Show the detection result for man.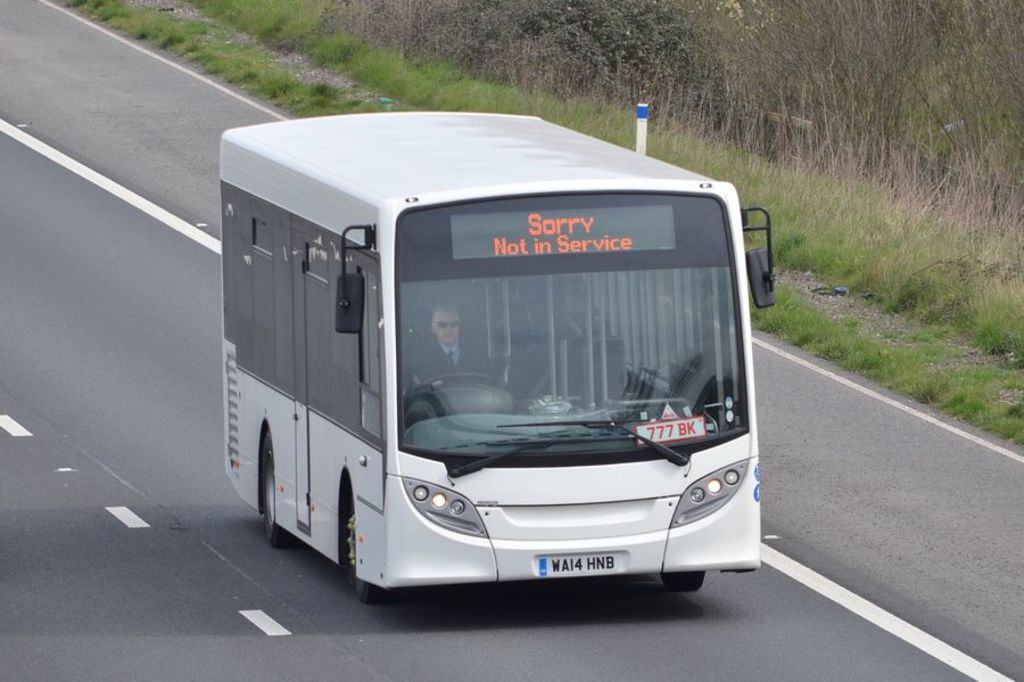
Rect(408, 303, 492, 386).
